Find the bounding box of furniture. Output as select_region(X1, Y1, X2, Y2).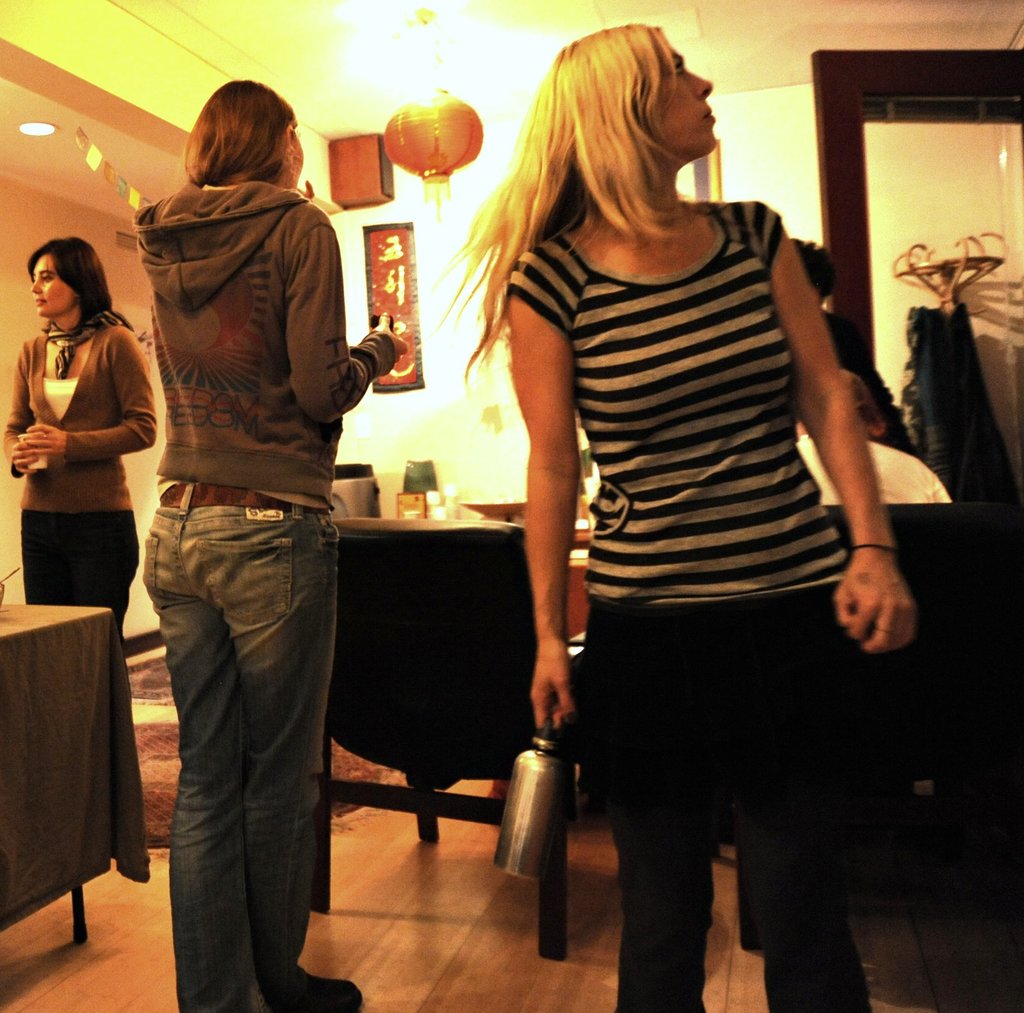
select_region(0, 603, 143, 937).
